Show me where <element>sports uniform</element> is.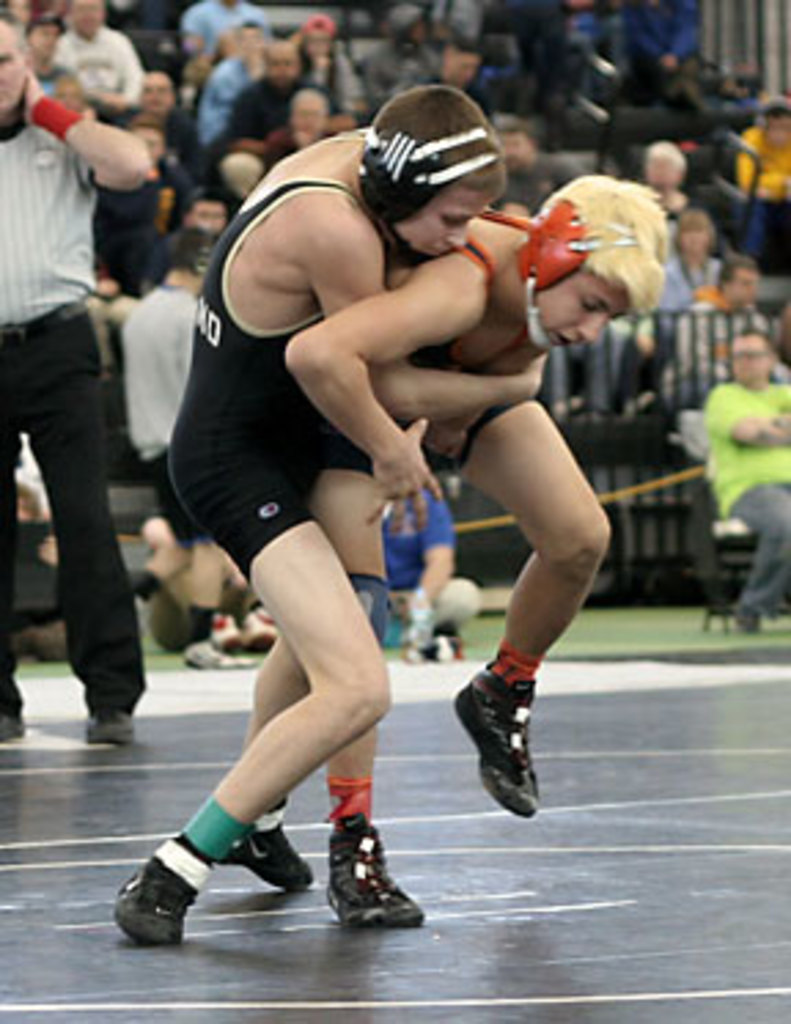
<element>sports uniform</element> is at box=[140, 121, 508, 961].
